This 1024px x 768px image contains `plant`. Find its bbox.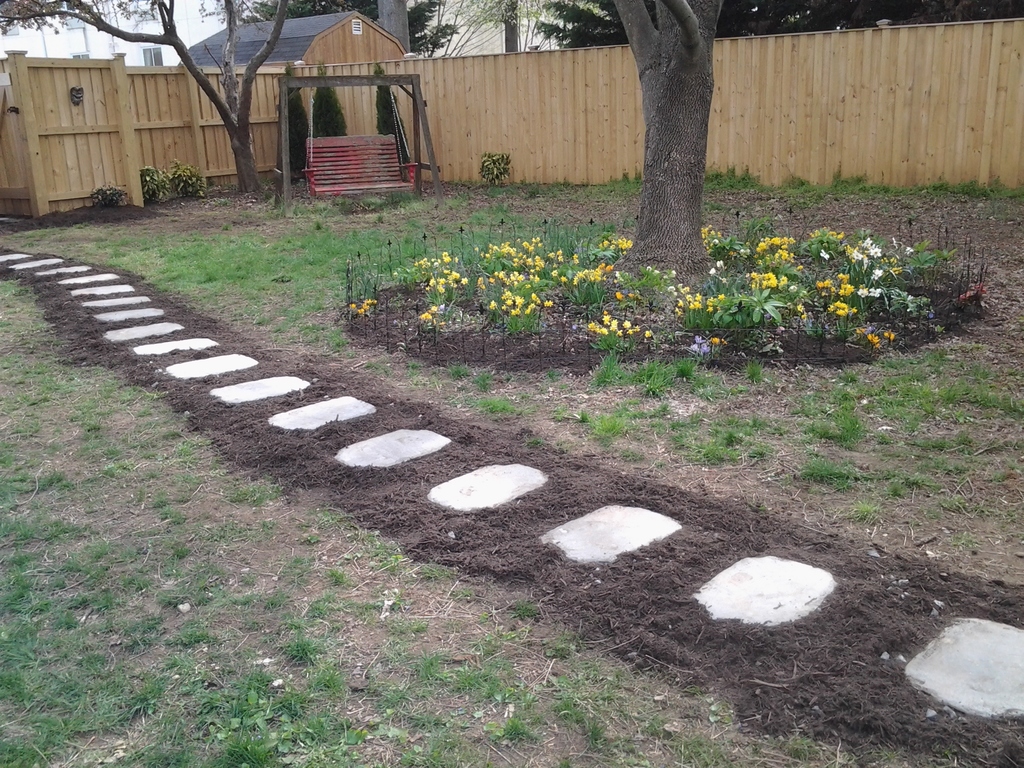
{"x1": 479, "y1": 152, "x2": 520, "y2": 197}.
